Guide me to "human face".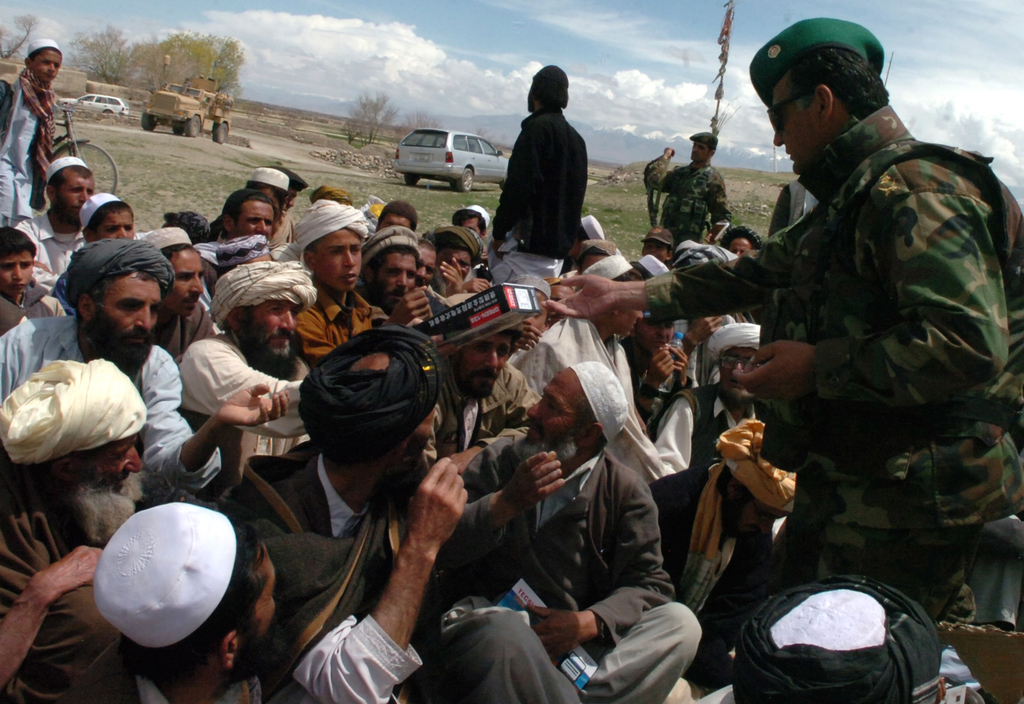
Guidance: <region>455, 333, 515, 399</region>.
